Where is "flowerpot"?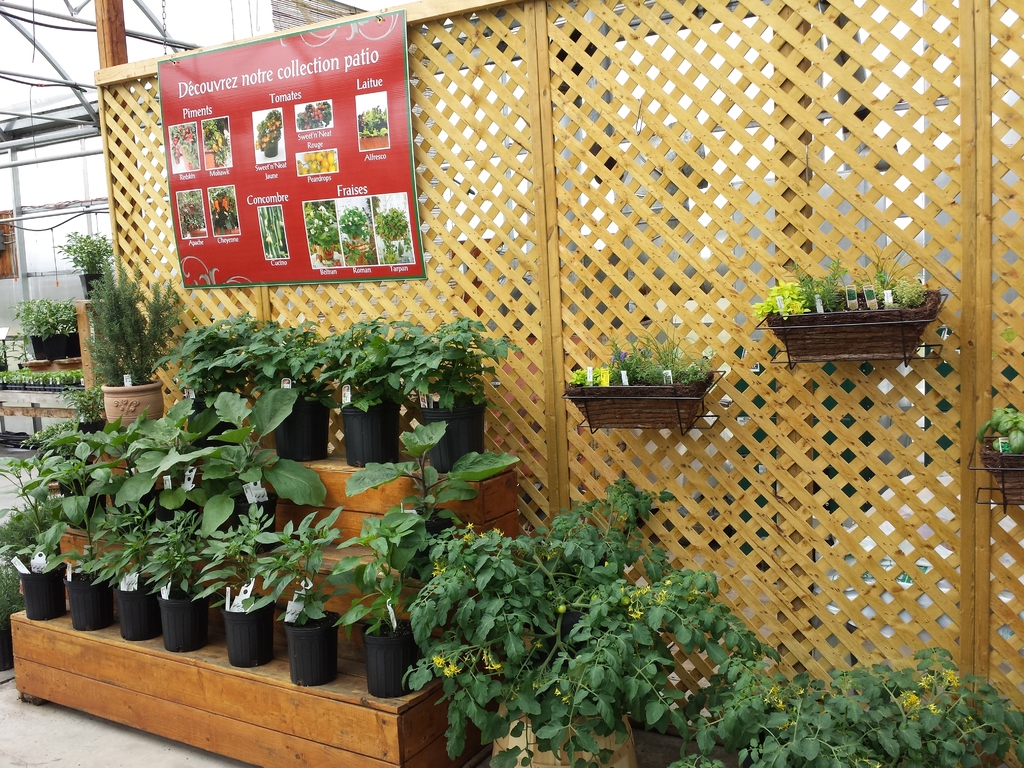
<box>419,392,488,475</box>.
